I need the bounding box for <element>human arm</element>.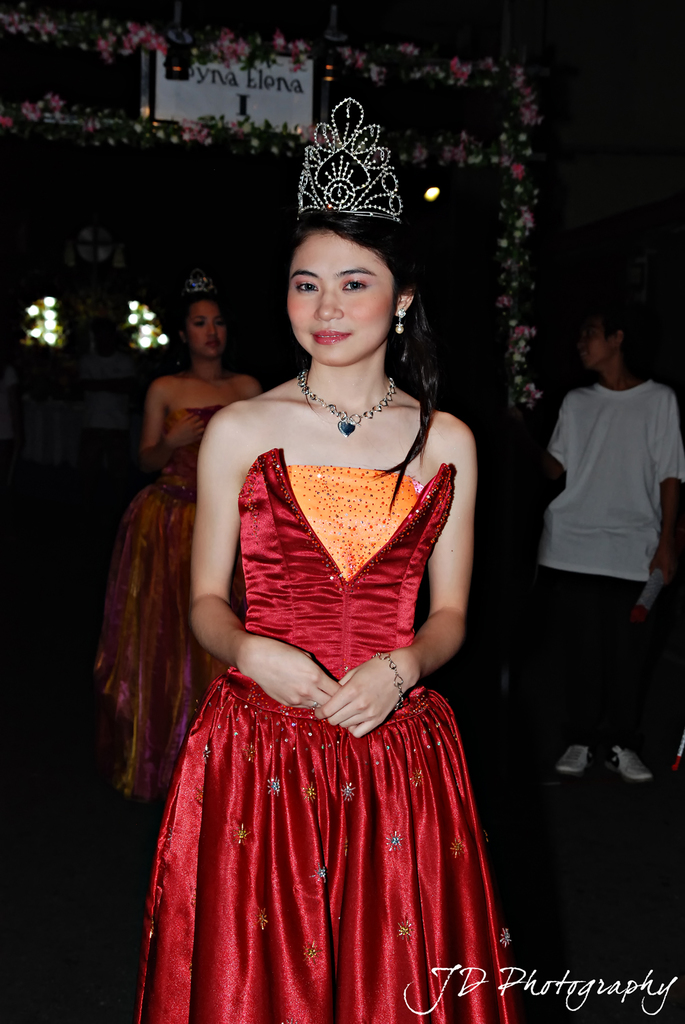
Here it is: bbox=[323, 421, 480, 739].
